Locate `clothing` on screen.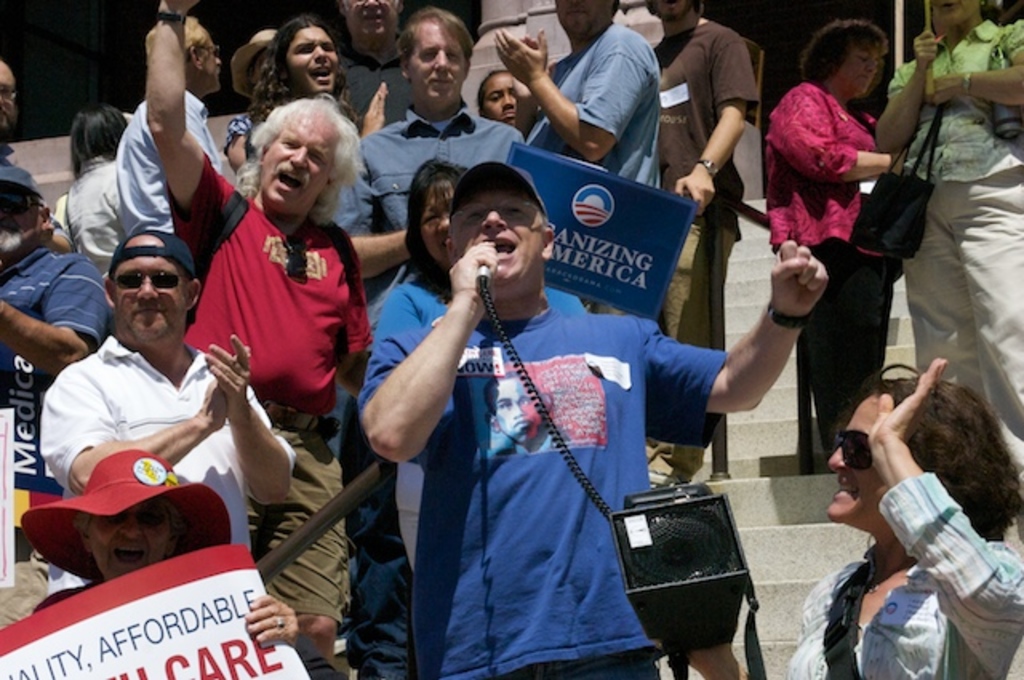
On screen at l=174, t=221, r=198, b=274.
